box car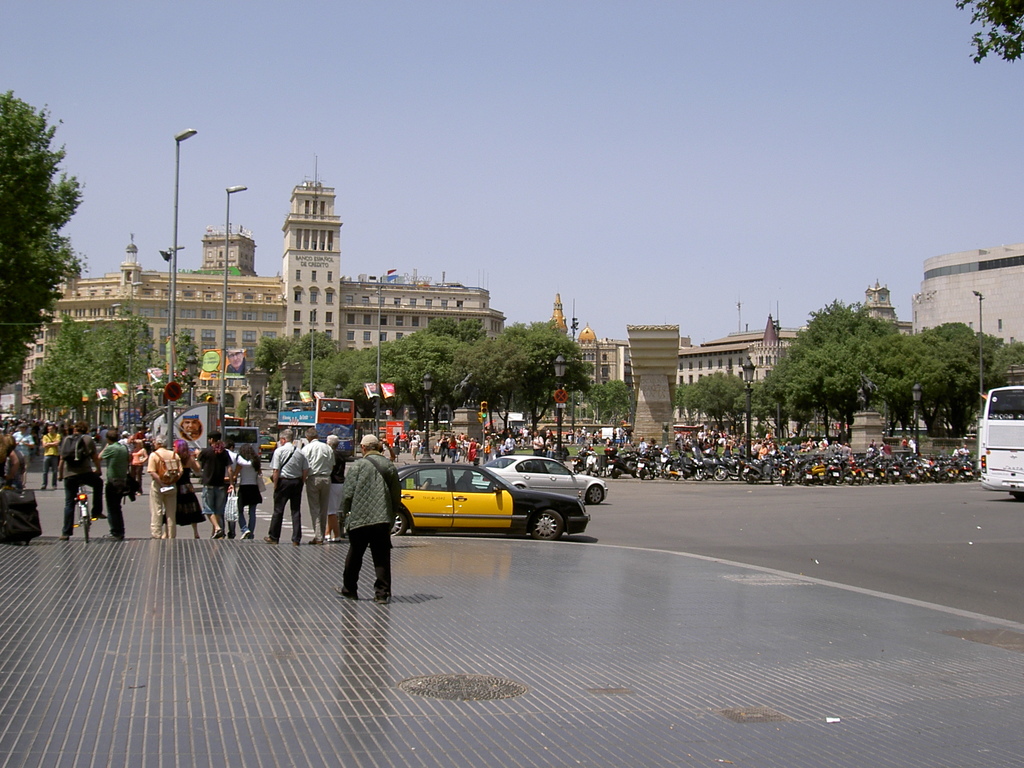
256, 436, 276, 458
